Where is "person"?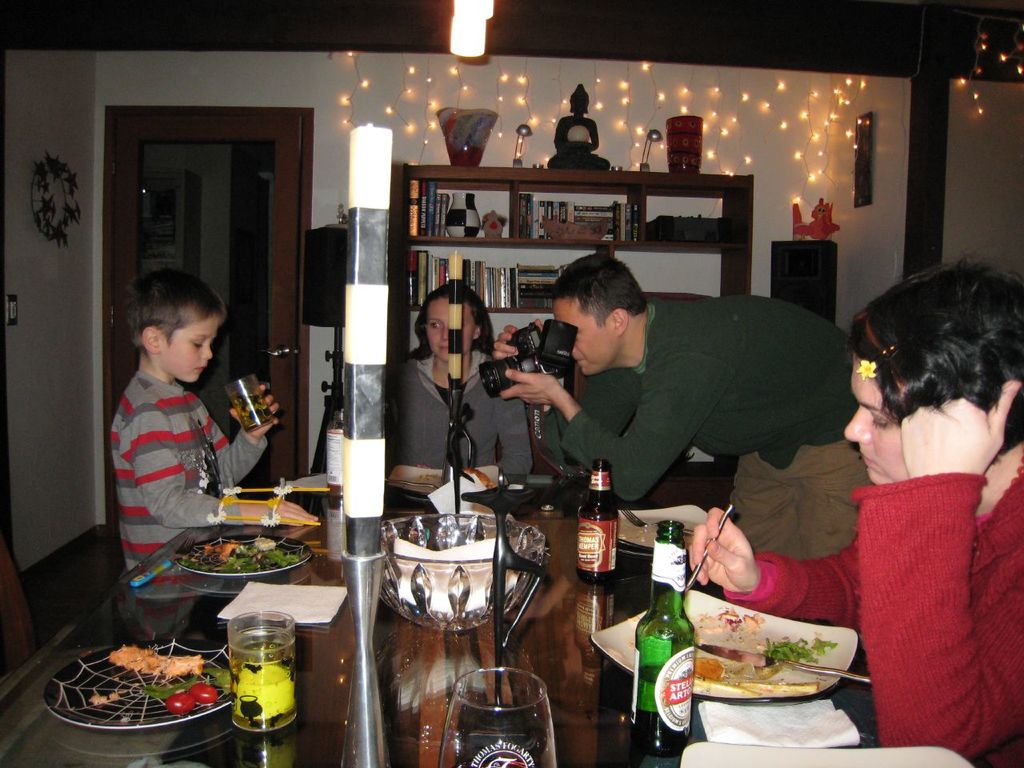
<region>106, 268, 322, 568</region>.
